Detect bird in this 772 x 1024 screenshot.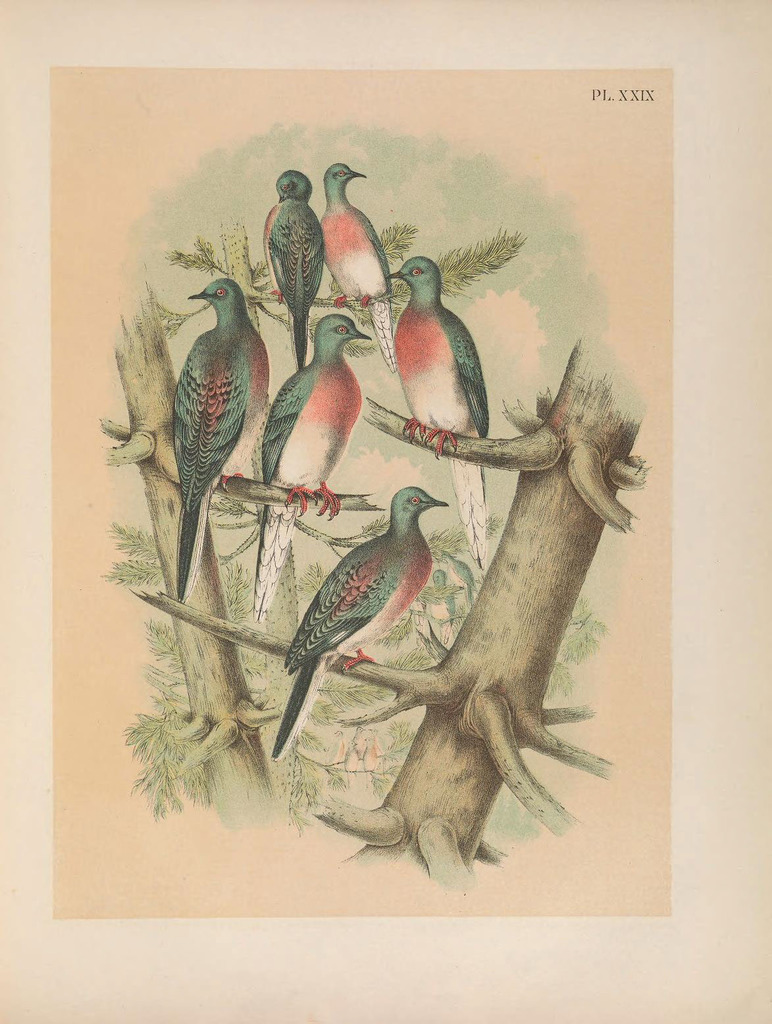
Detection: 274/481/457/707.
